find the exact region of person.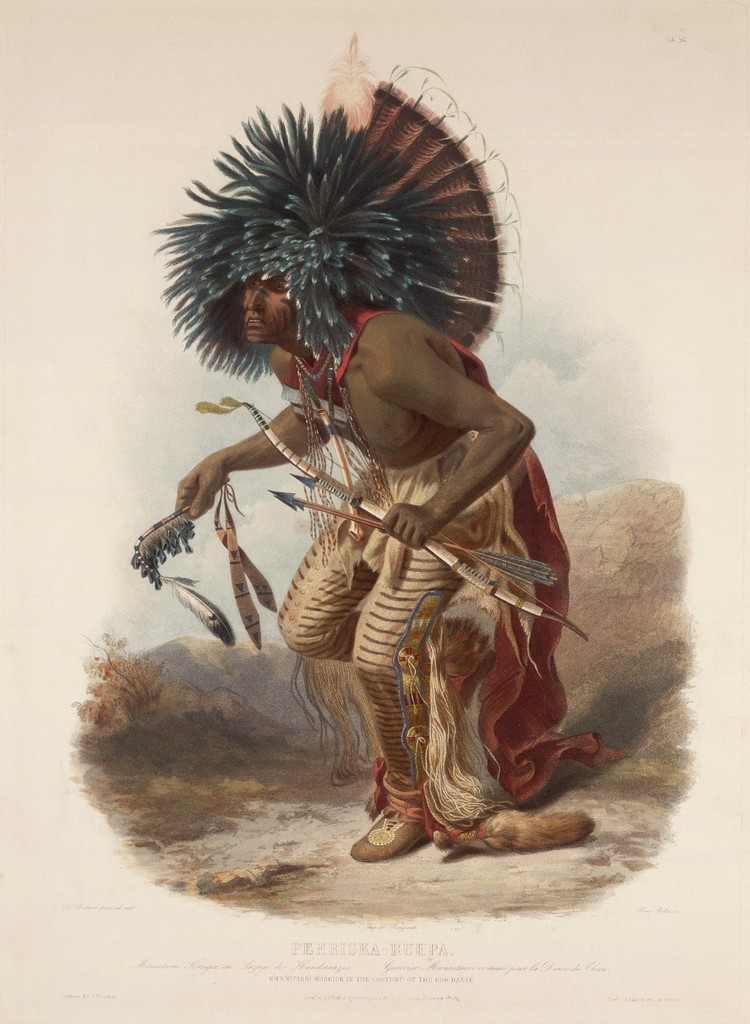
Exact region: rect(171, 280, 638, 866).
